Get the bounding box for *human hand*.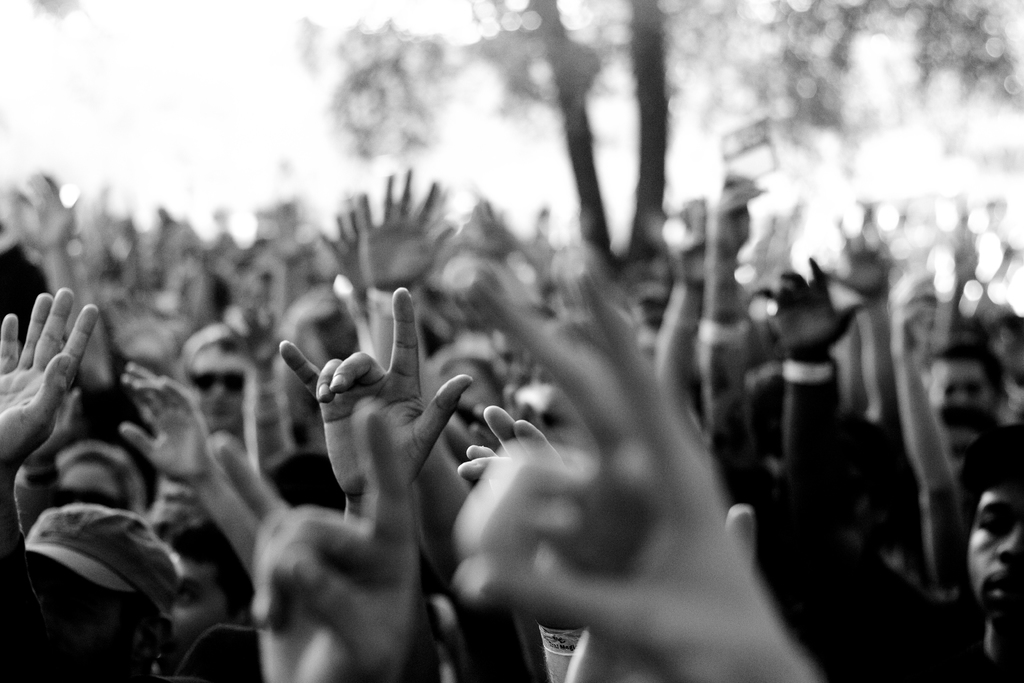
crop(22, 172, 81, 248).
